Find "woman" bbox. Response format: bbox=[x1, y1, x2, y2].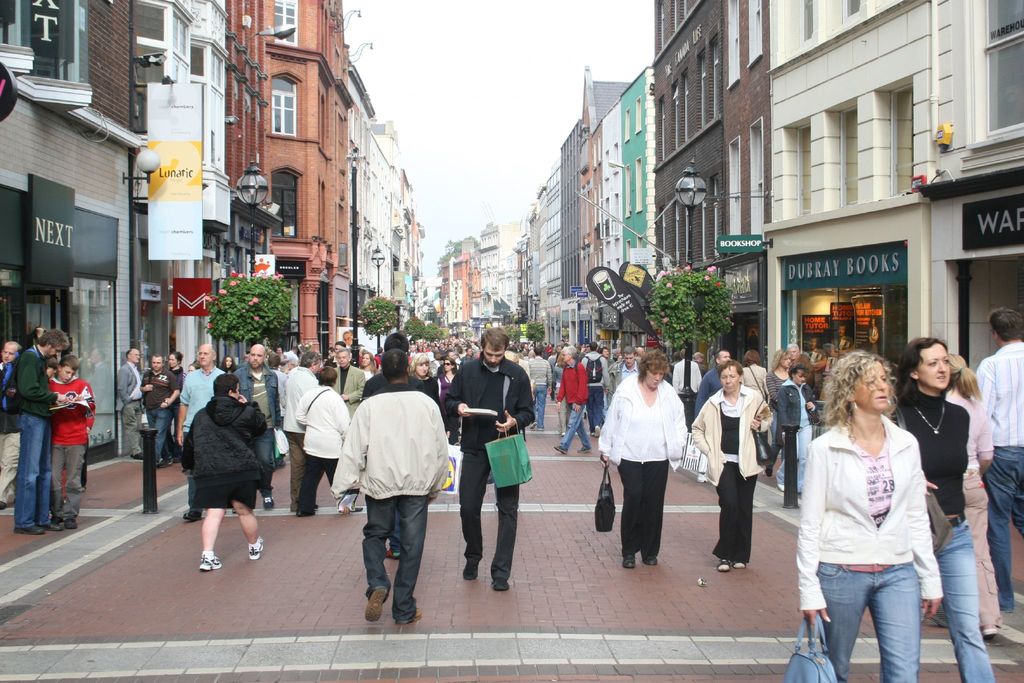
bbox=[410, 350, 435, 397].
